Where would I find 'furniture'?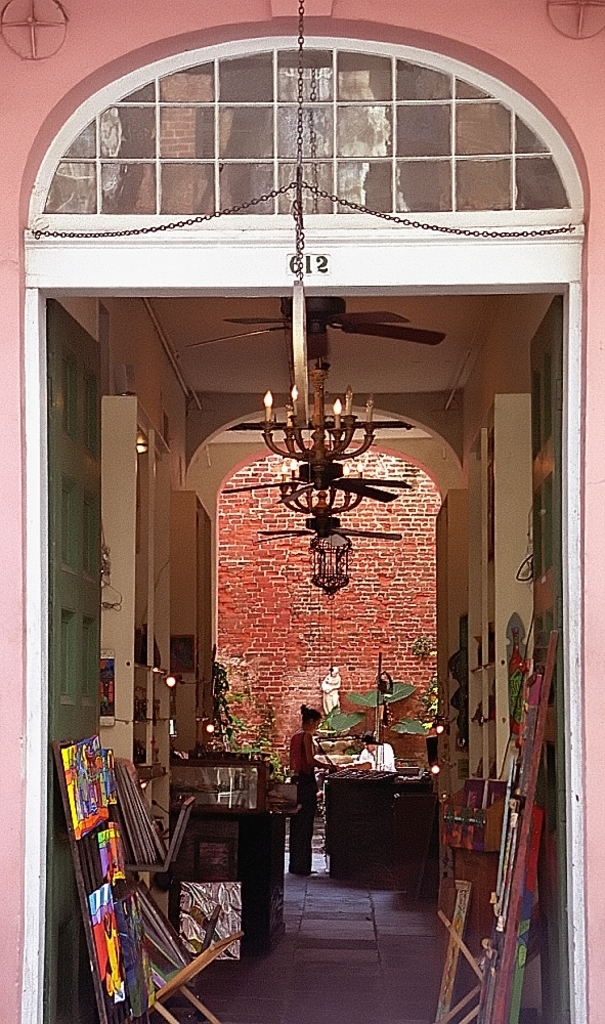
At bbox(50, 632, 561, 1023).
